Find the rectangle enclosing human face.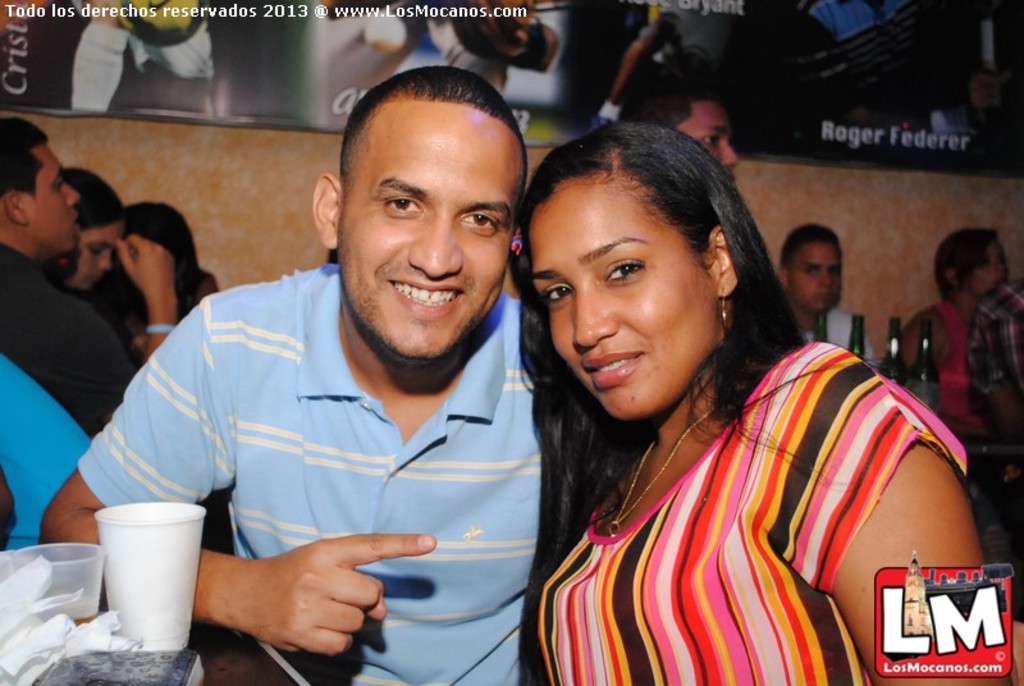
(left=343, top=104, right=524, bottom=361).
